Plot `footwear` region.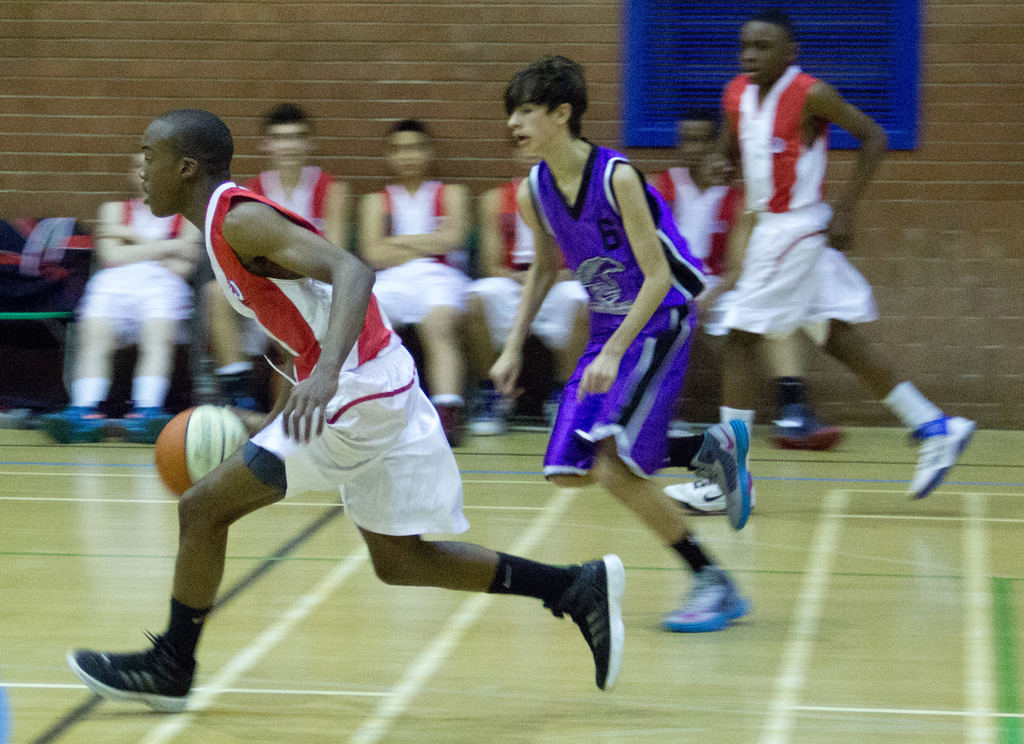
Plotted at detection(477, 389, 506, 435).
